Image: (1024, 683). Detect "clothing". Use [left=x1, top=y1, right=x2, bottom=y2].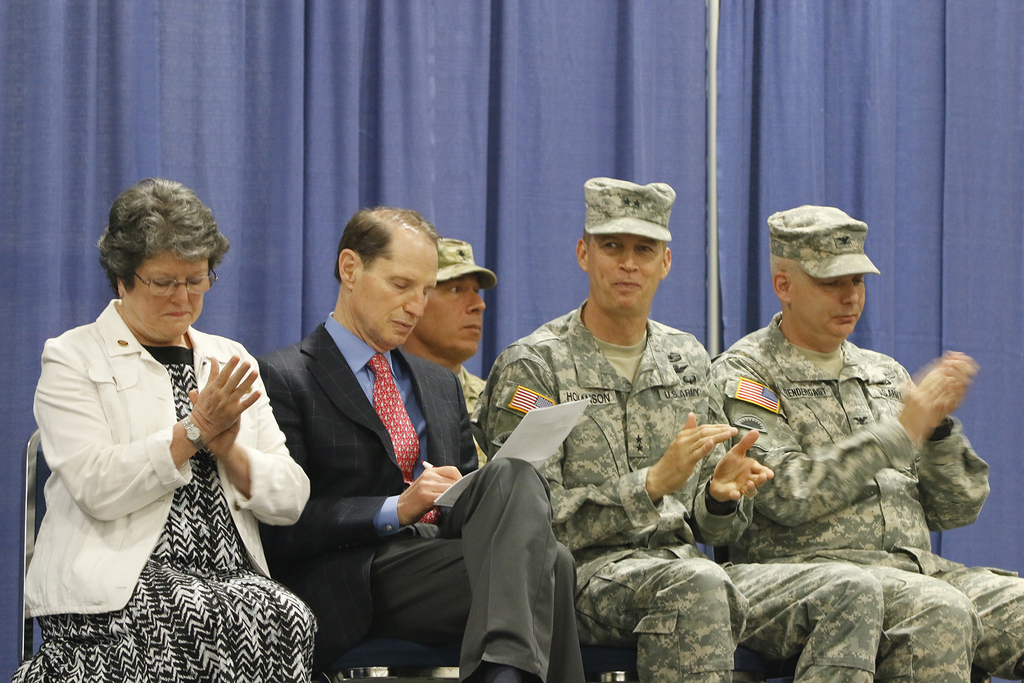
[left=19, top=282, right=300, bottom=648].
